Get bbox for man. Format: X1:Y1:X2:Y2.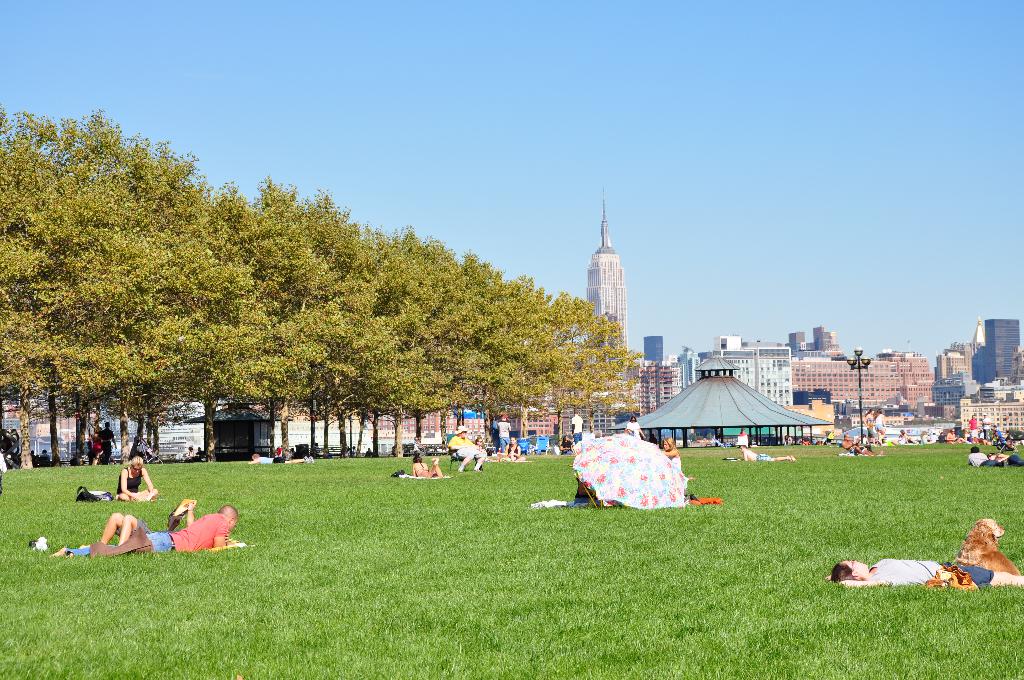
844:432:884:457.
